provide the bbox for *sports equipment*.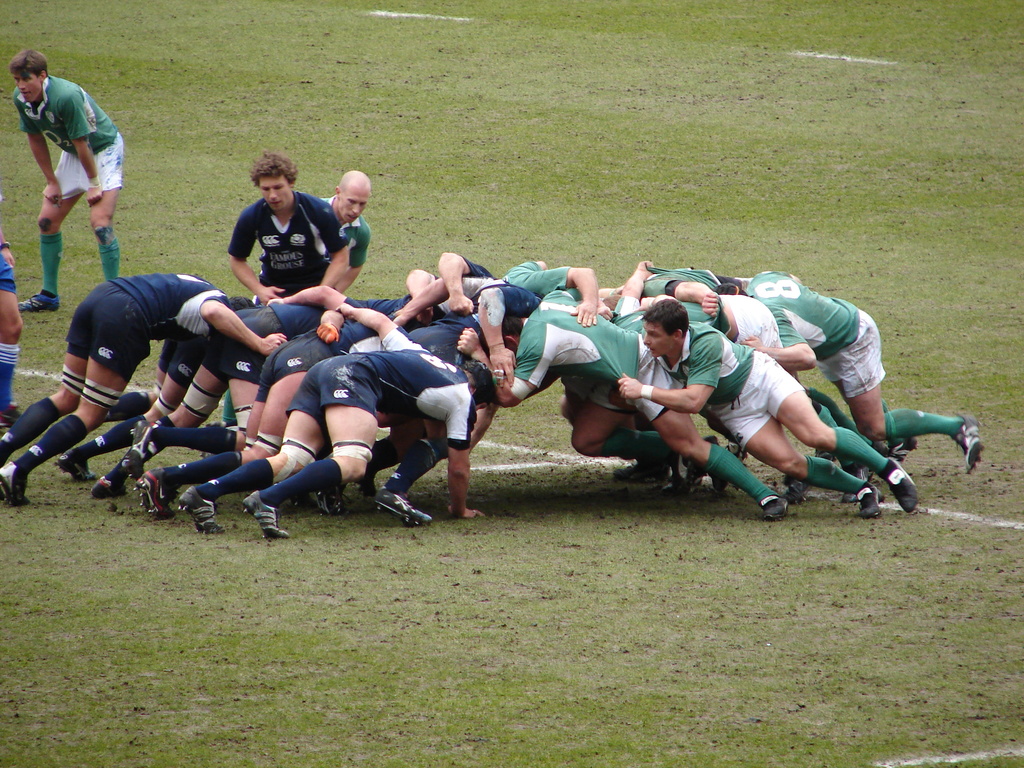
760 497 794 518.
